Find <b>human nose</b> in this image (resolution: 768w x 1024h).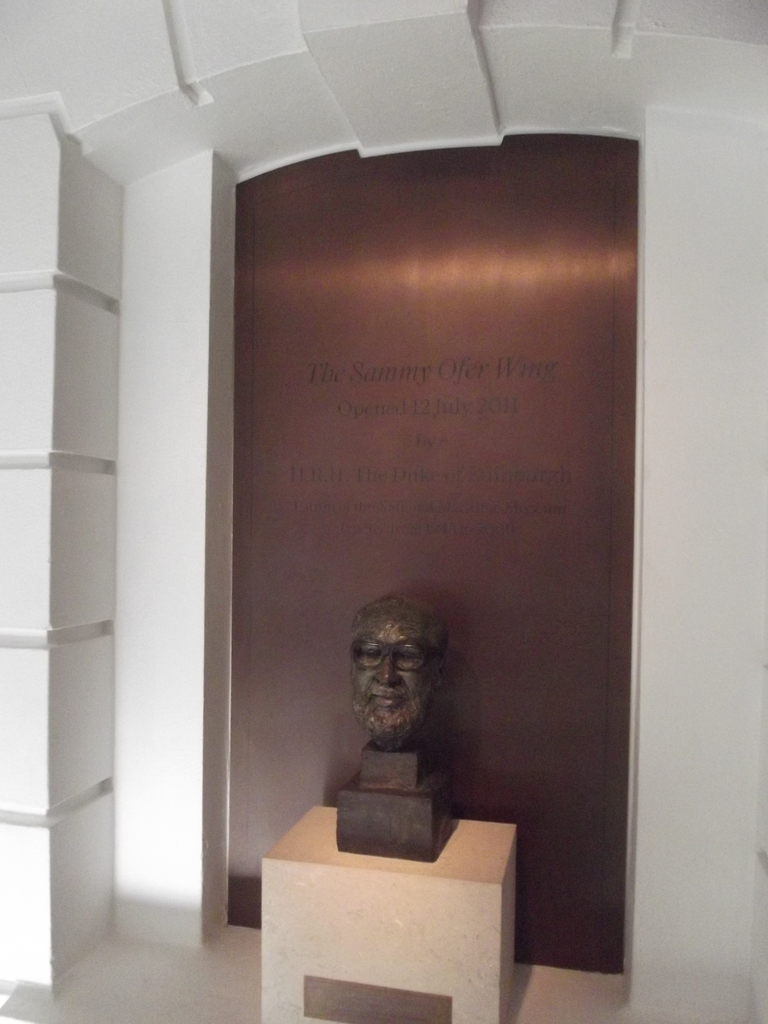
l=373, t=659, r=399, b=685.
